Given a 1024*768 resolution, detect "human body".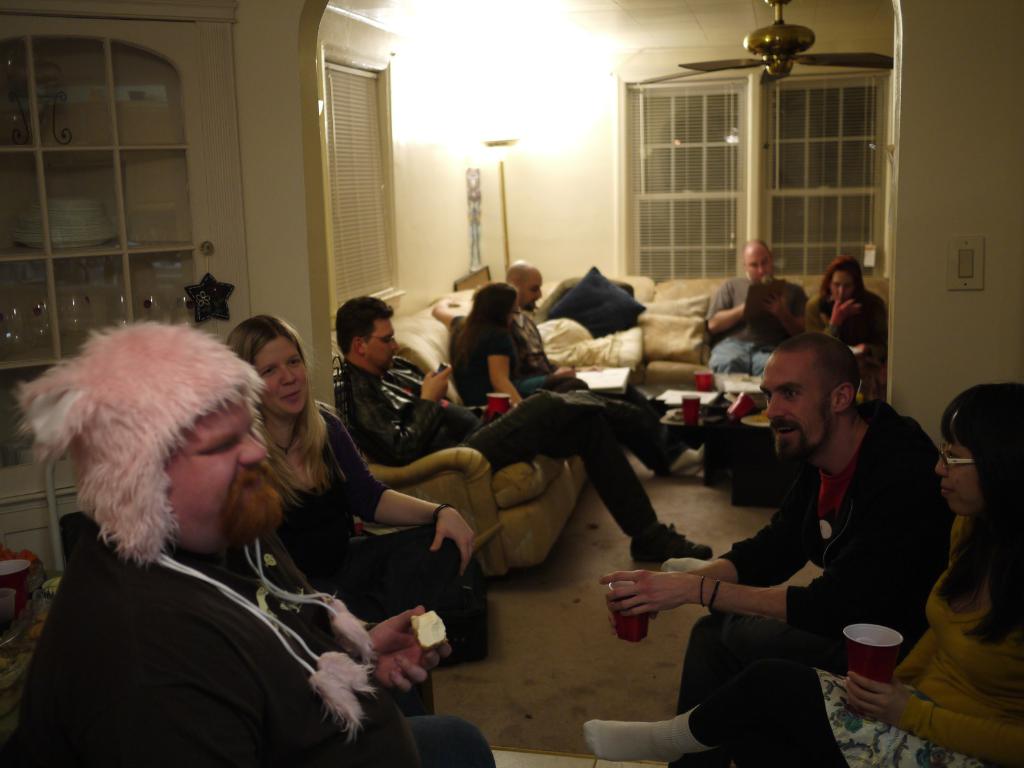
[left=20, top=500, right=497, bottom=767].
